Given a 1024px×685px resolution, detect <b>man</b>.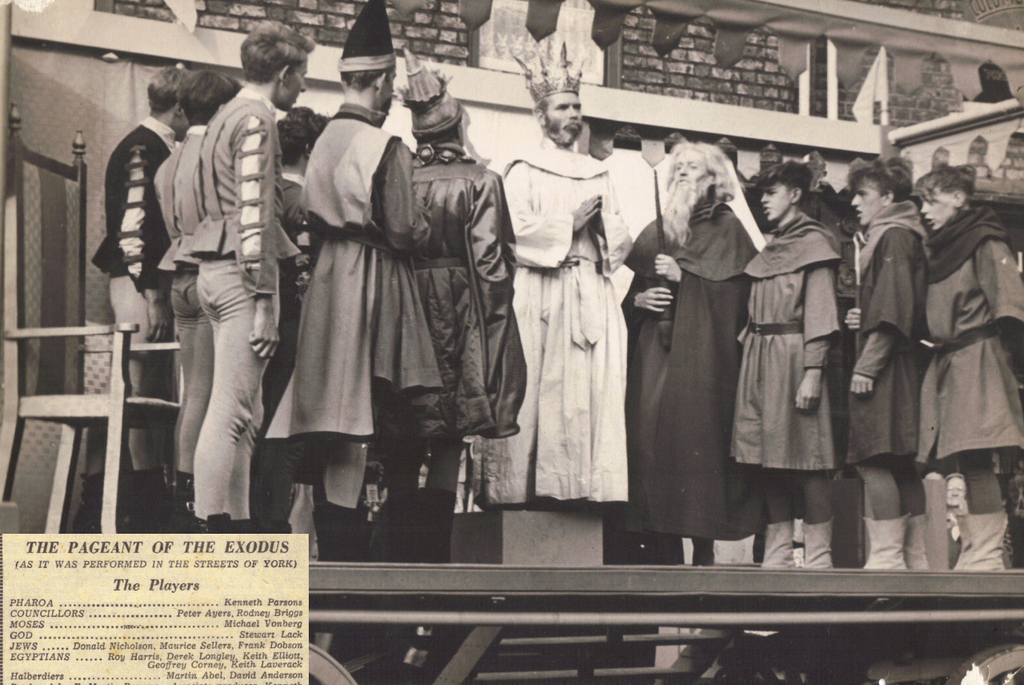
{"left": 492, "top": 34, "right": 627, "bottom": 516}.
